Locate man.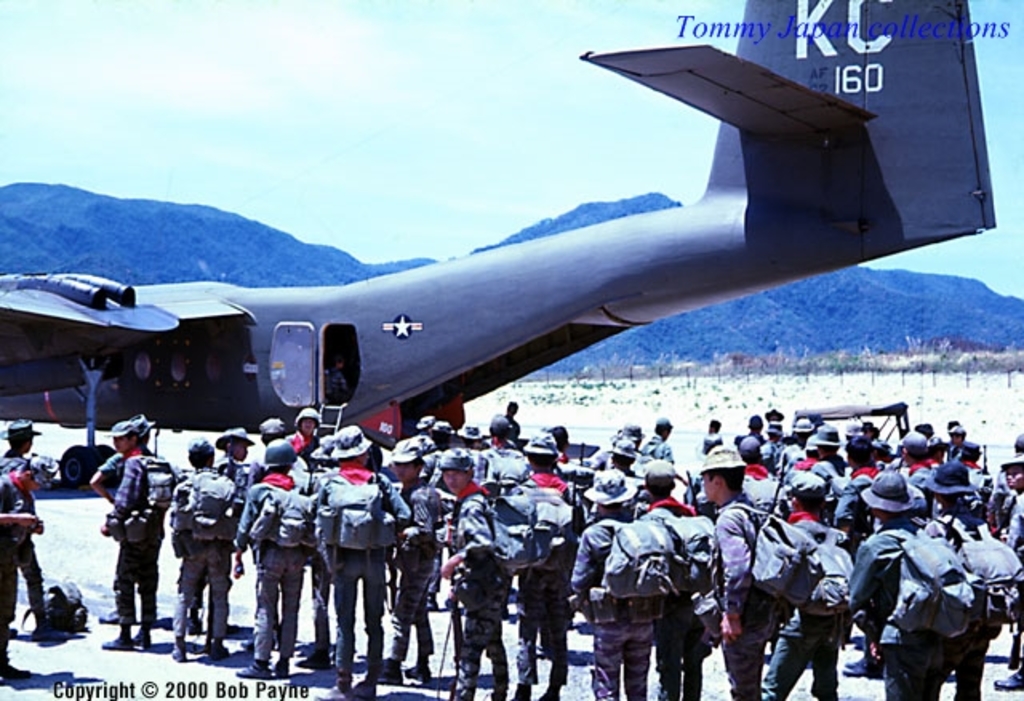
Bounding box: Rect(0, 407, 56, 687).
